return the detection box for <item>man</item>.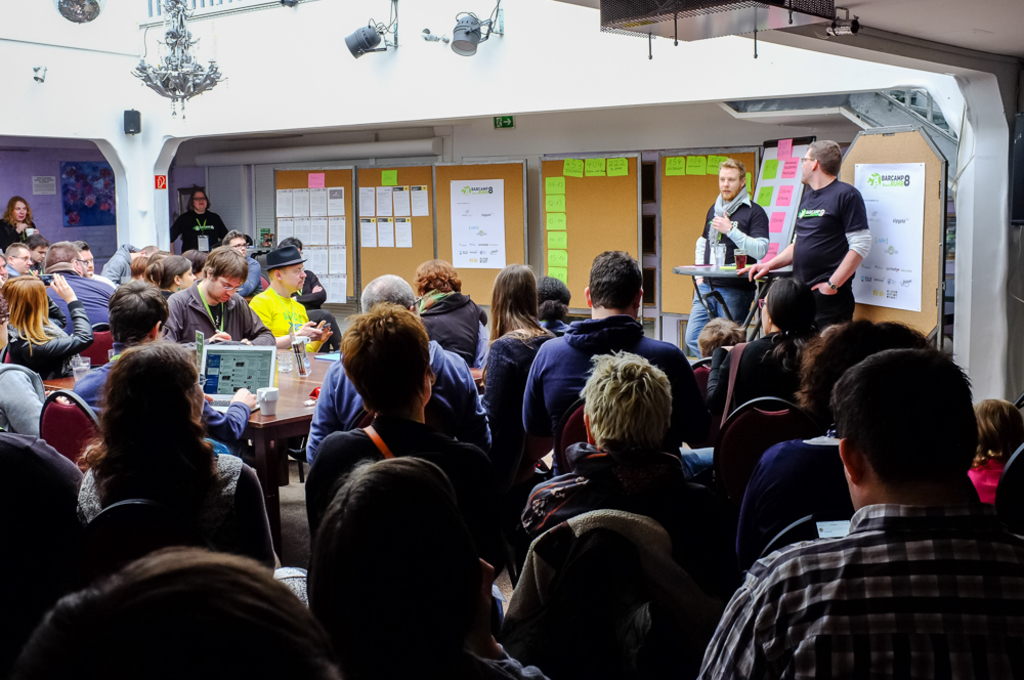
rect(509, 345, 711, 538).
